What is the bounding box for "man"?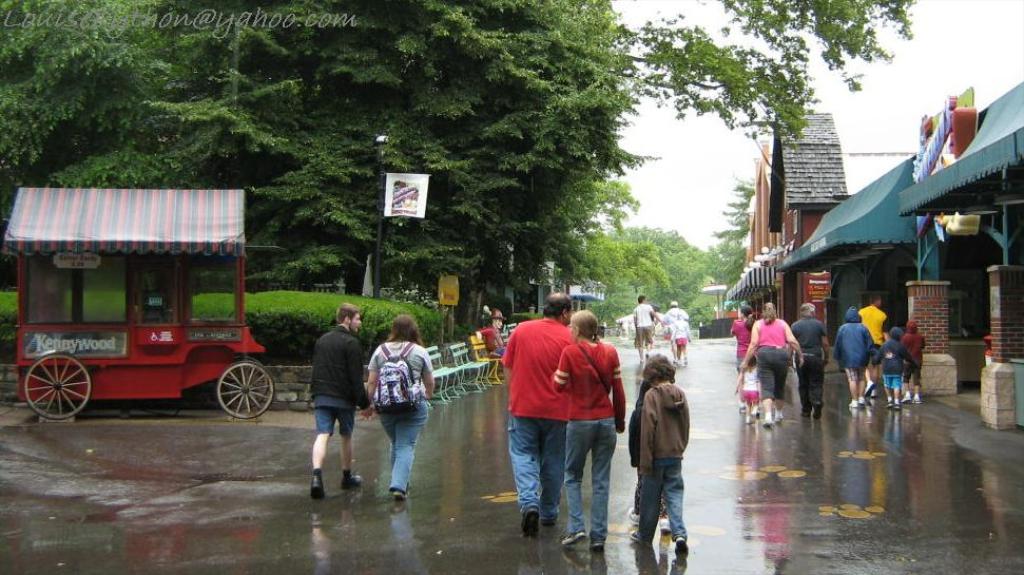
[x1=497, y1=291, x2=578, y2=537].
